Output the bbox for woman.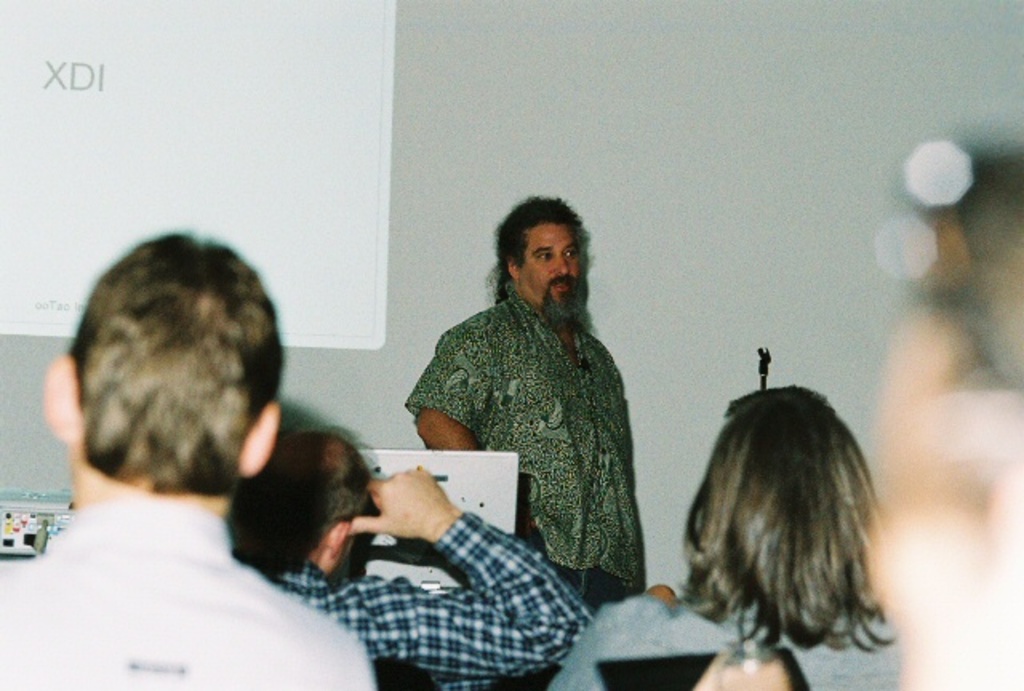
544/389/922/689.
